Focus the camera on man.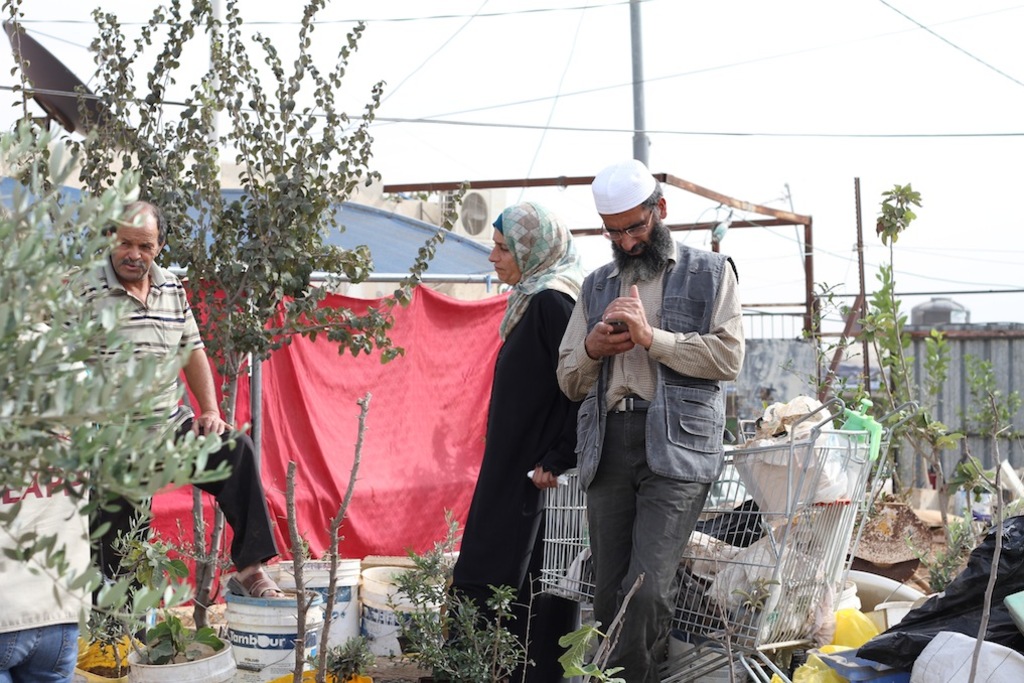
Focus region: <bbox>48, 197, 295, 639</bbox>.
